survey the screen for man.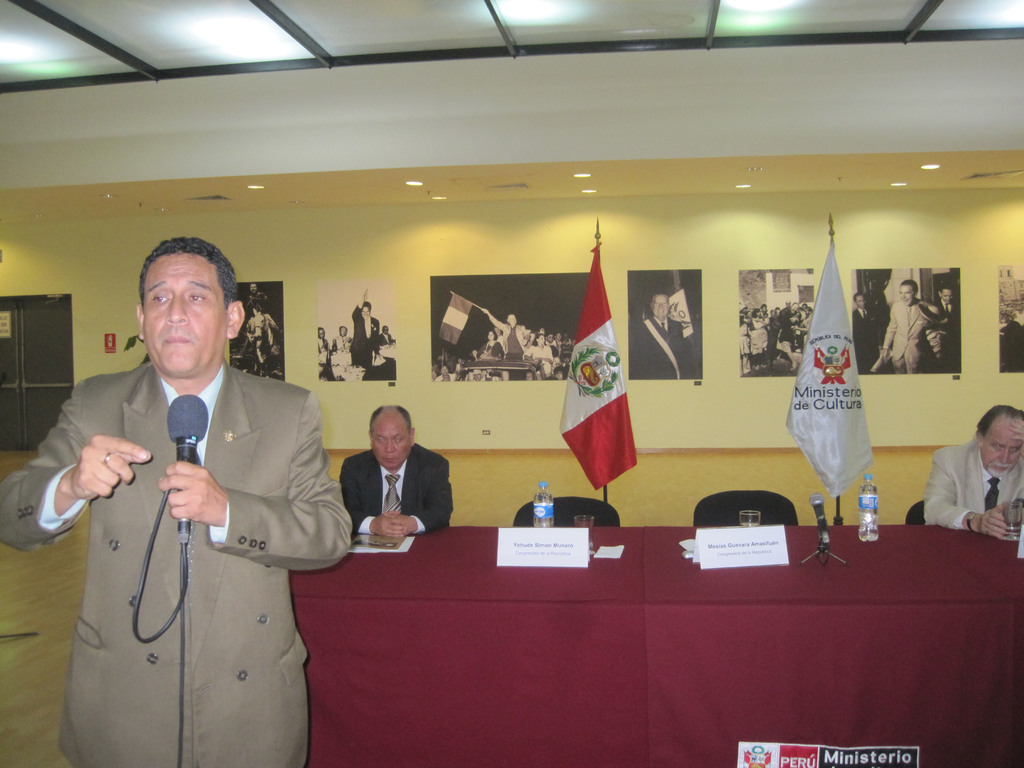
Survey found: detection(337, 406, 456, 537).
